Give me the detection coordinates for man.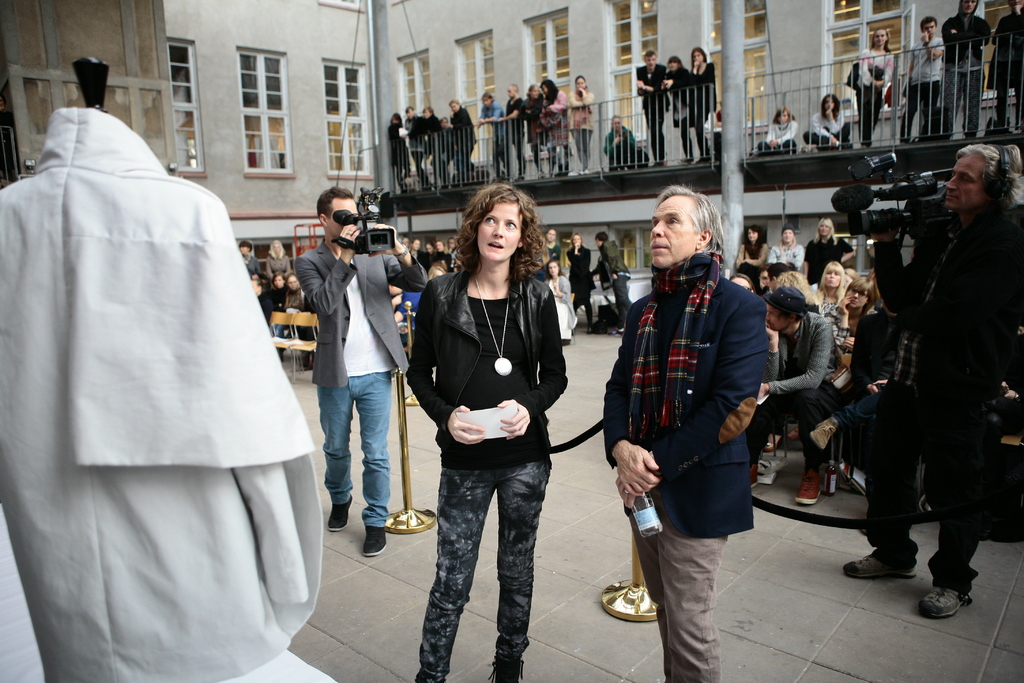
[841, 139, 1023, 619].
